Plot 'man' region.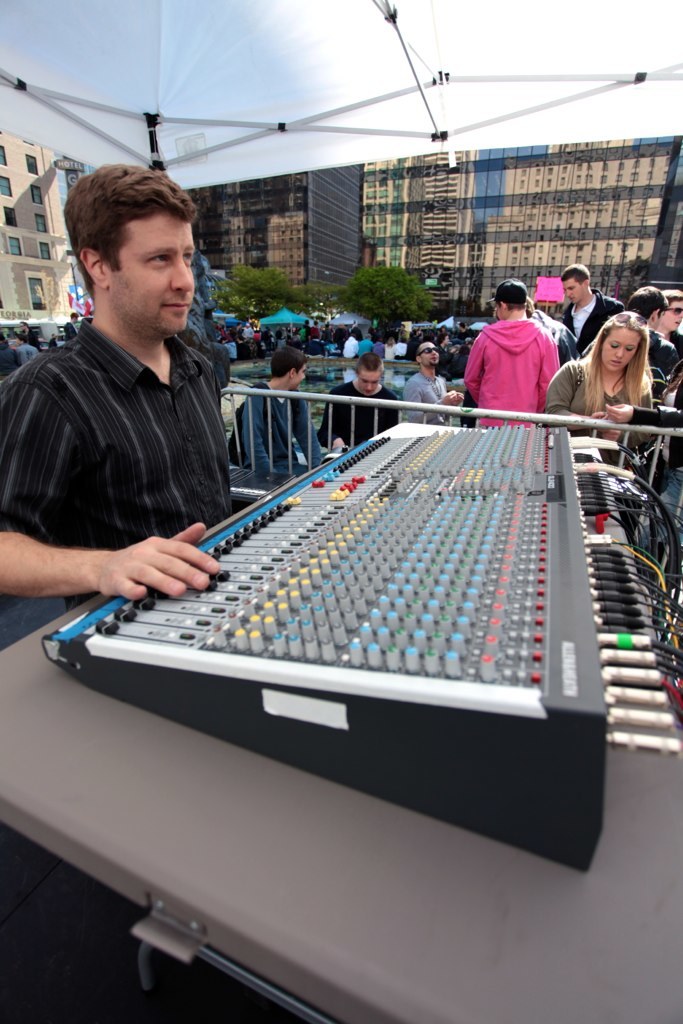
Plotted at x1=237 y1=343 x2=332 y2=480.
